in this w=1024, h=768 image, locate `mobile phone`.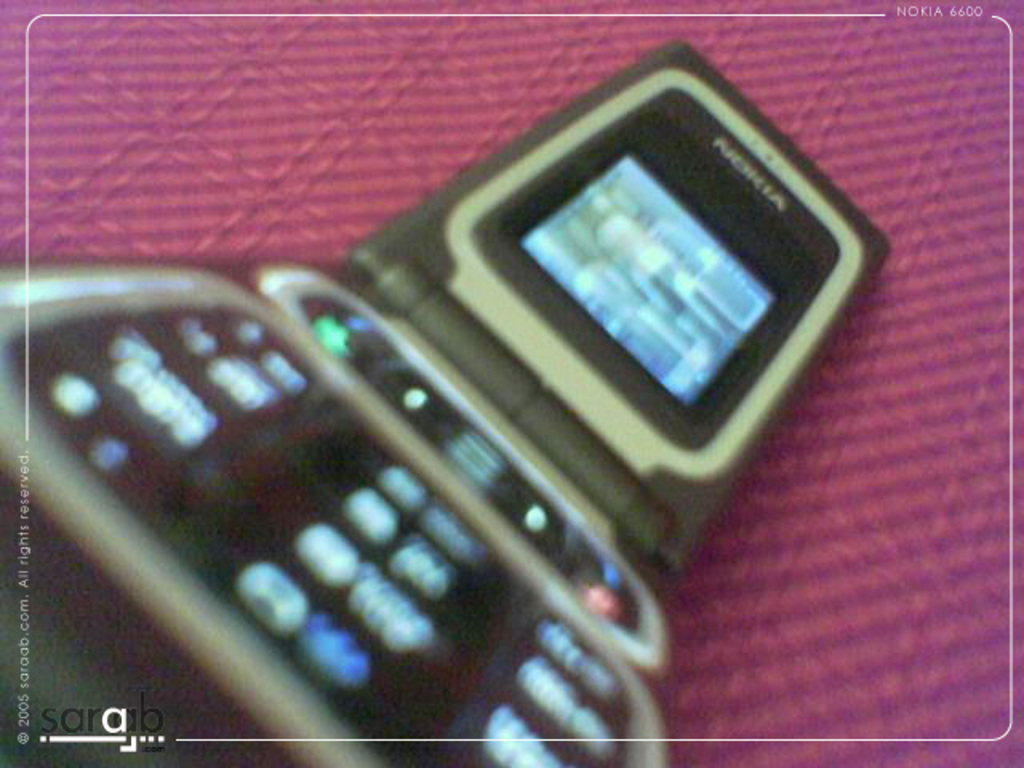
Bounding box: bbox(0, 34, 894, 766).
